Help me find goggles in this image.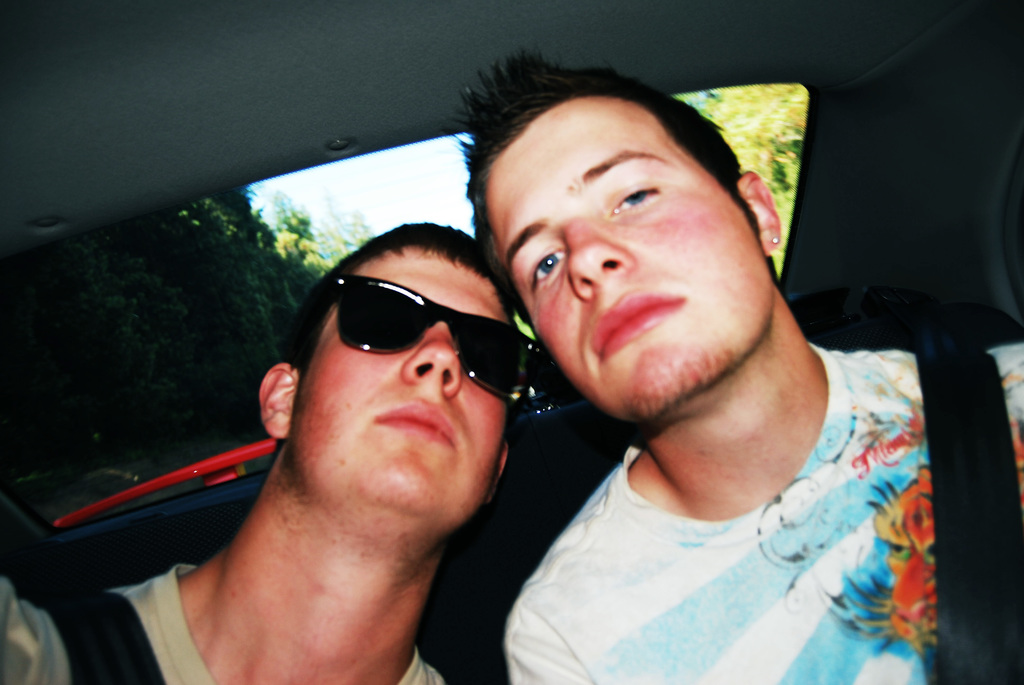
Found it: [left=279, top=240, right=543, bottom=400].
